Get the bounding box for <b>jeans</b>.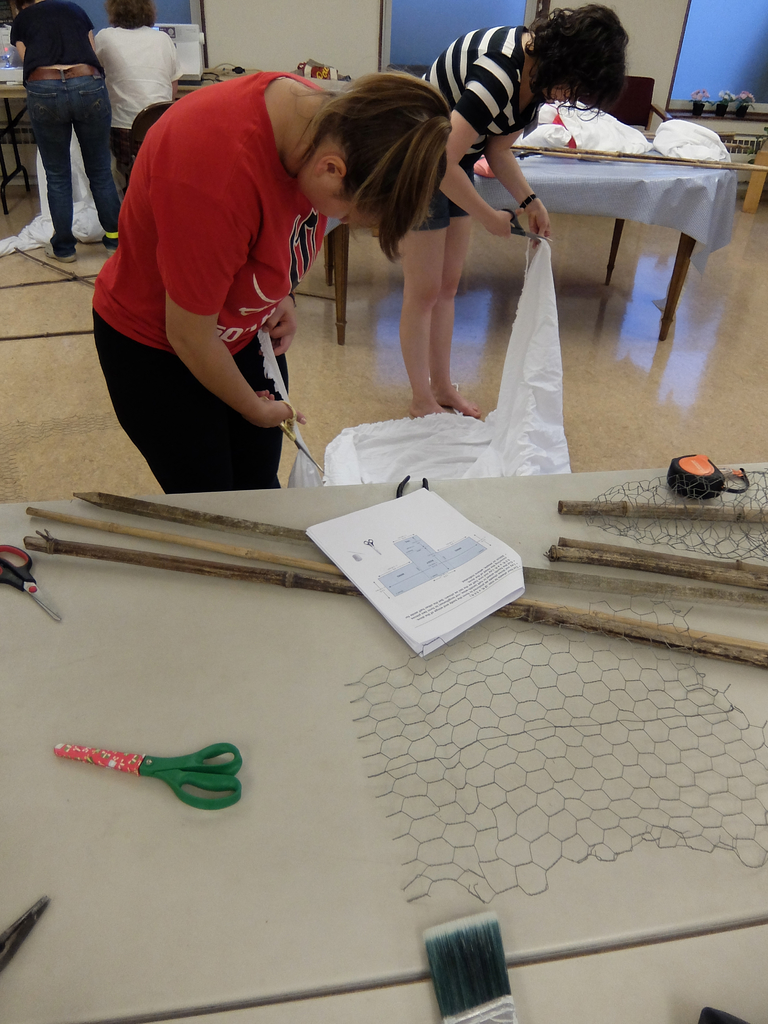
bbox=[27, 68, 120, 257].
